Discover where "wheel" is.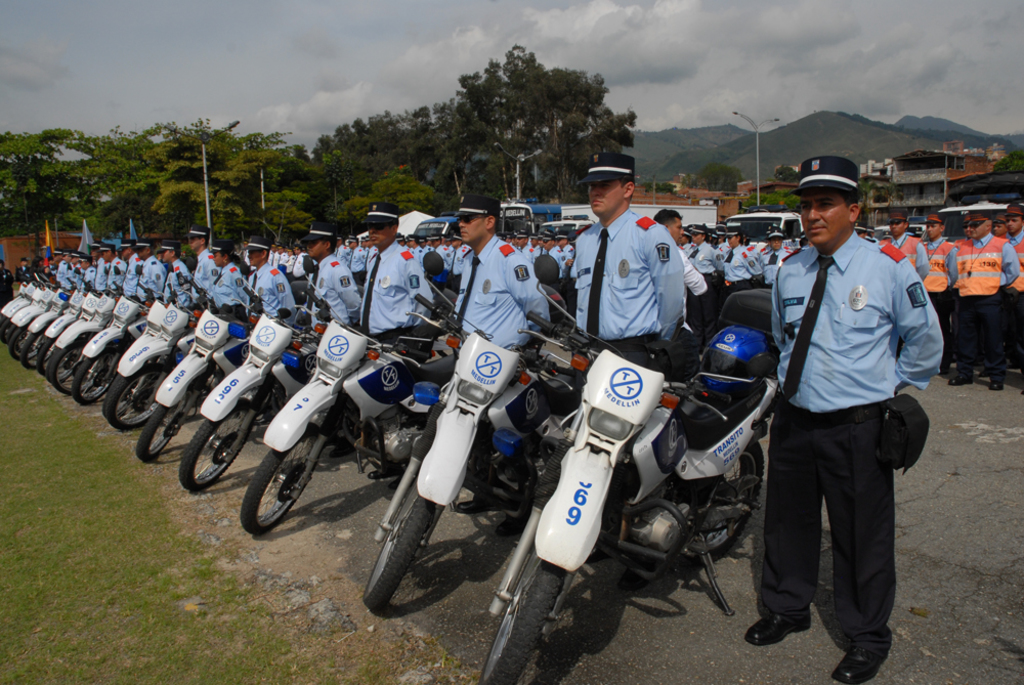
Discovered at rect(362, 478, 438, 611).
